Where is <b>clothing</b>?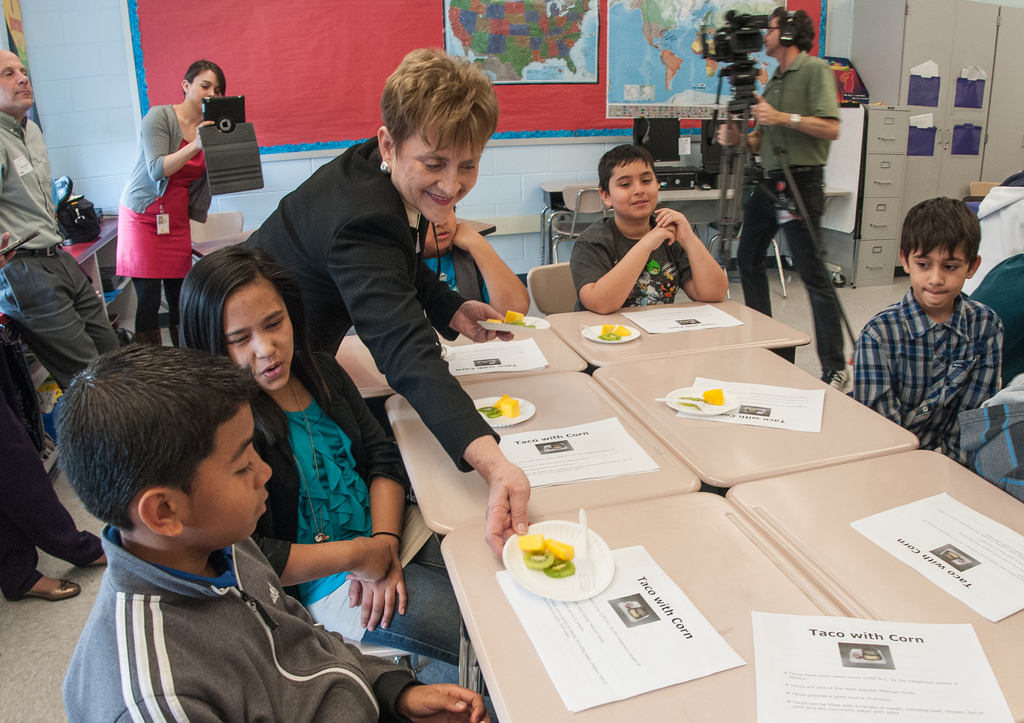
pyautogui.locateOnScreen(0, 108, 126, 386).
